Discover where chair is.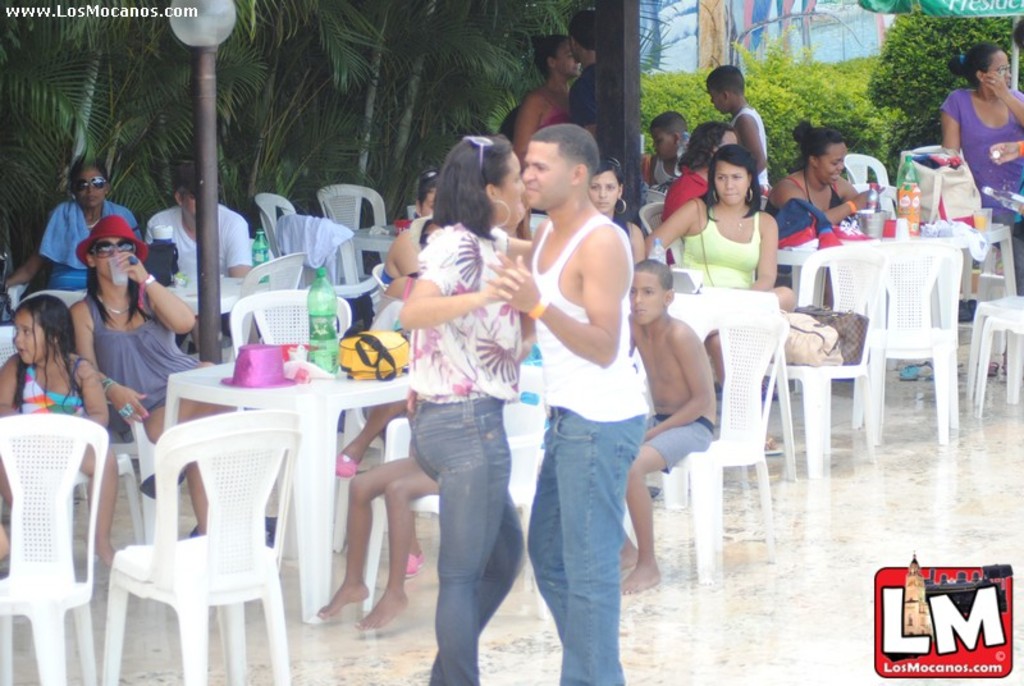
Discovered at l=0, t=412, r=115, b=685.
